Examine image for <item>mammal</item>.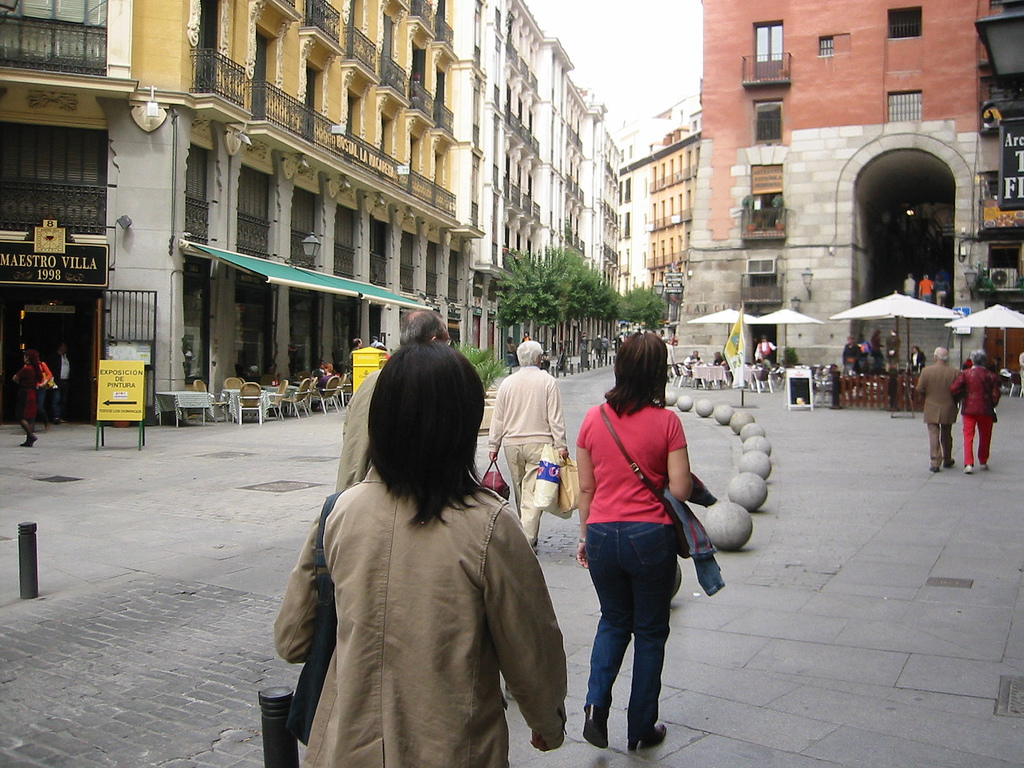
Examination result: {"x1": 859, "y1": 334, "x2": 870, "y2": 363}.
